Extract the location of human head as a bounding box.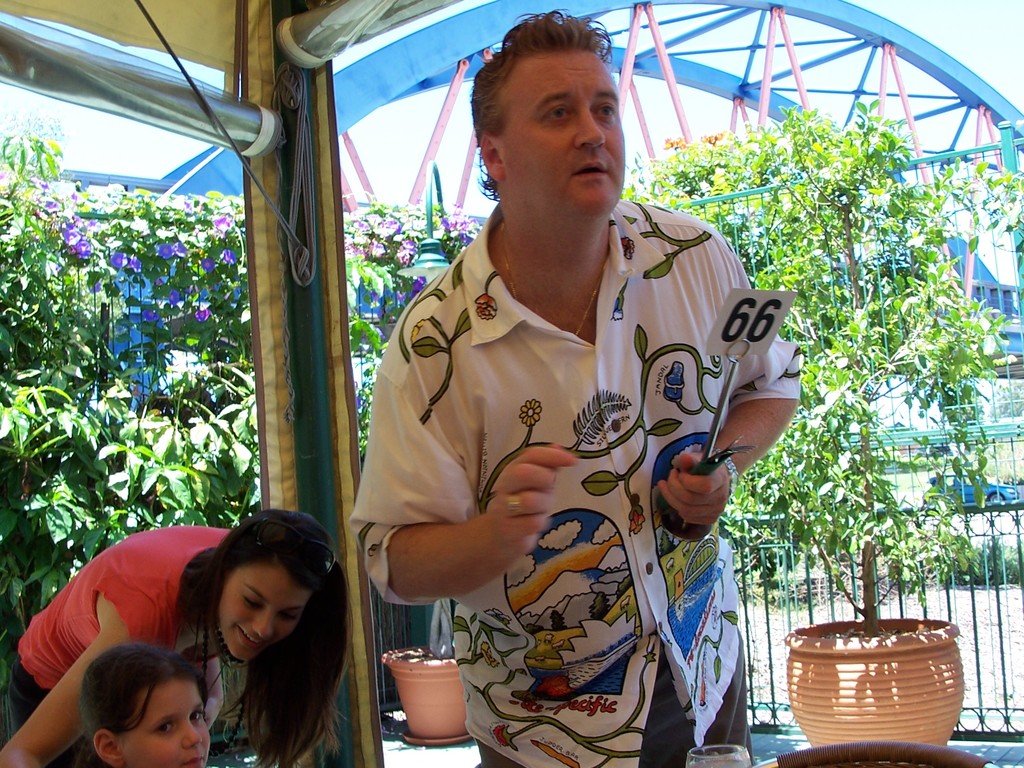
Rect(202, 502, 335, 664).
